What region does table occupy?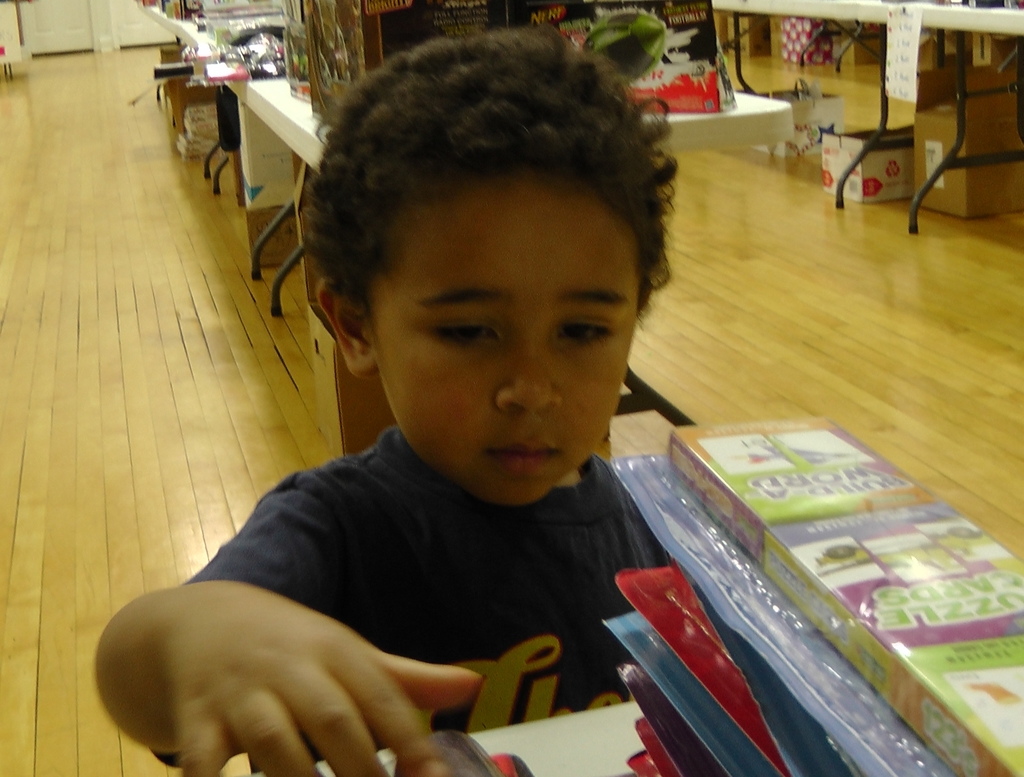
{"left": 639, "top": 88, "right": 796, "bottom": 147}.
